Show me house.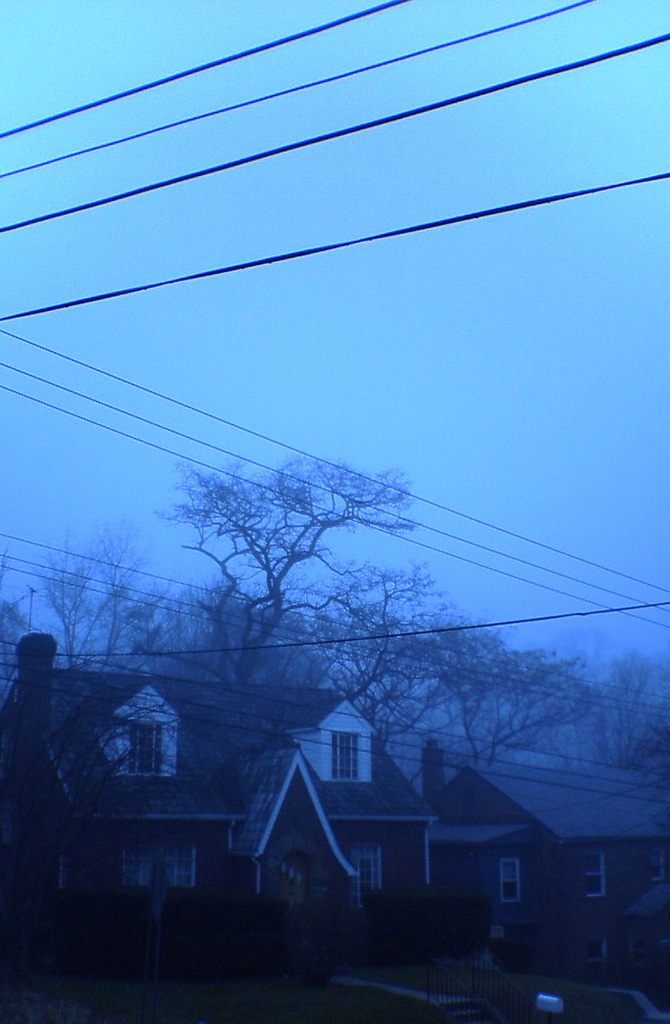
house is here: box(0, 624, 452, 991).
